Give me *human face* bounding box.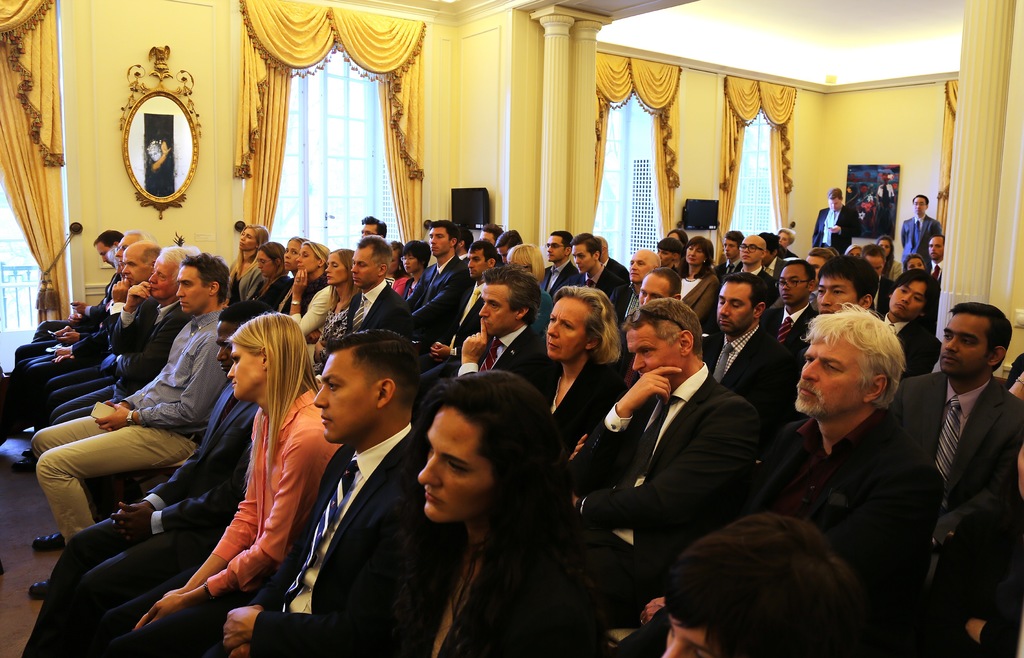
937 314 987 376.
